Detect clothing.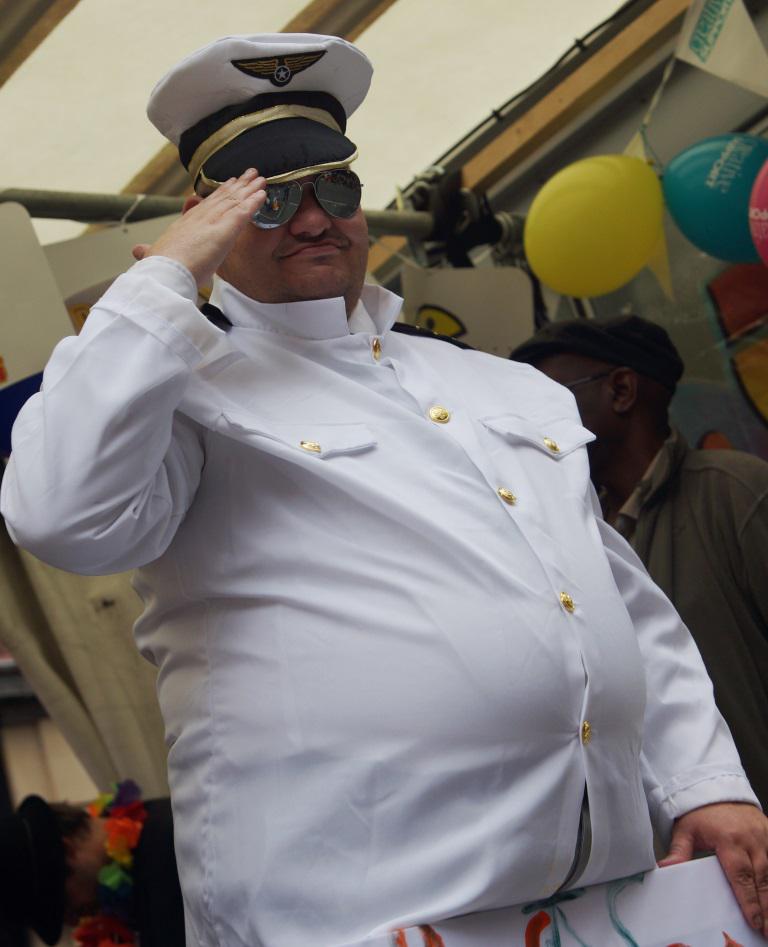
Detected at left=612, top=431, right=767, bottom=801.
